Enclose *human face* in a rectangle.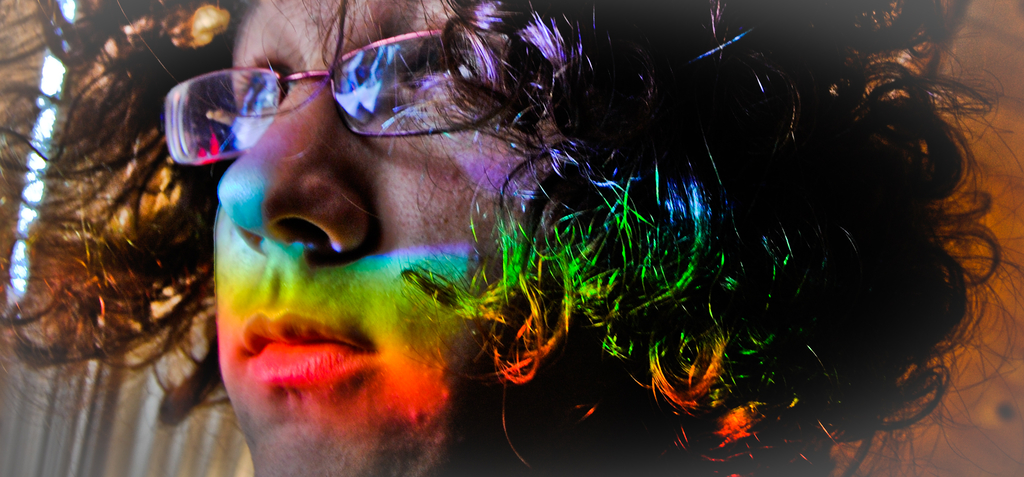
crop(219, 0, 561, 476).
